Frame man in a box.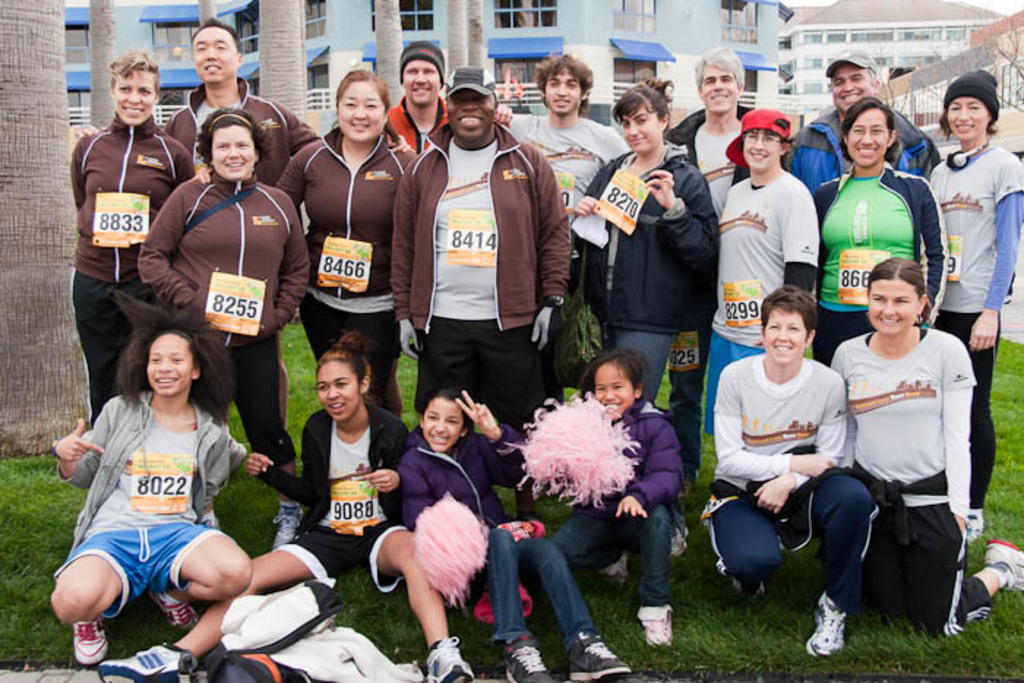
left=385, top=41, right=452, bottom=174.
